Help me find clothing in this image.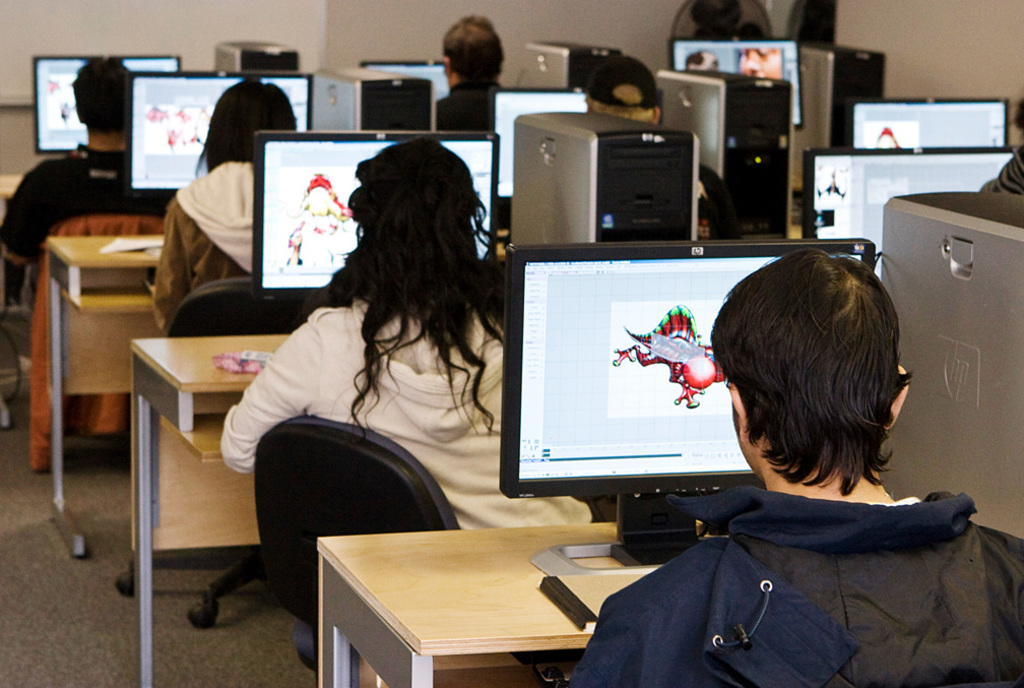
Found it: box(2, 136, 172, 334).
